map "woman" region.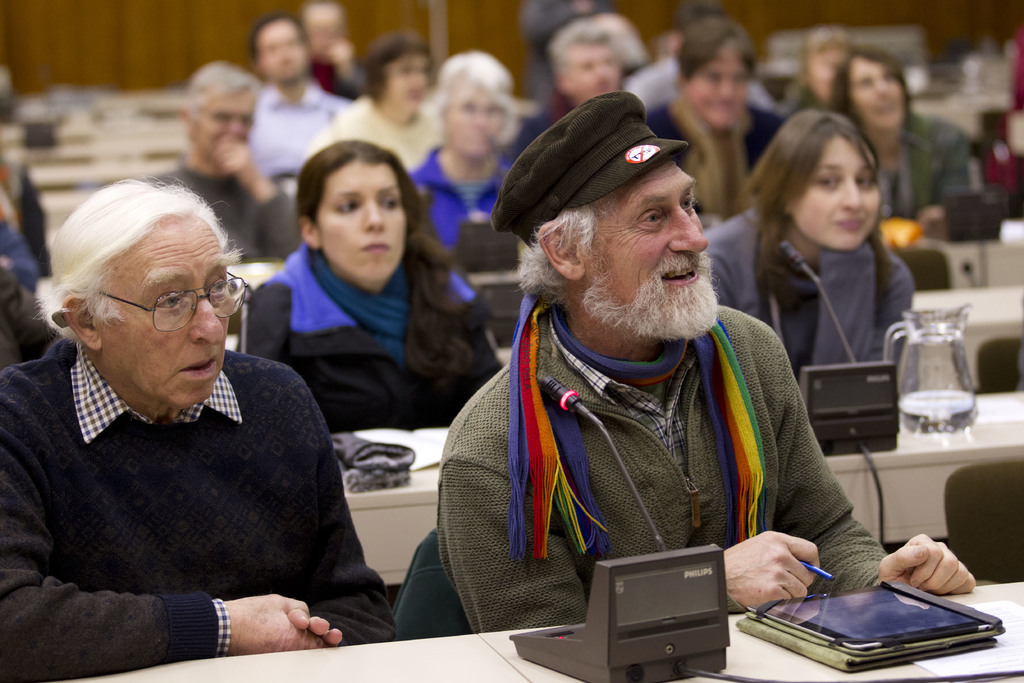
Mapped to box=[822, 44, 972, 215].
